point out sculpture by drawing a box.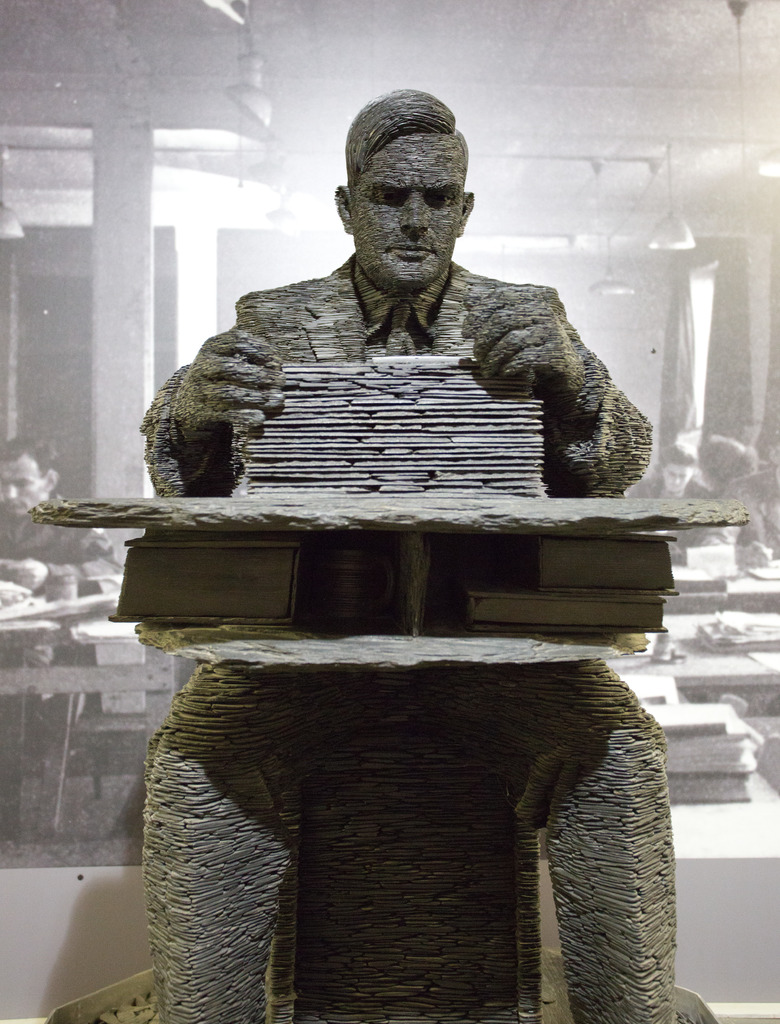
<region>10, 68, 754, 1023</region>.
